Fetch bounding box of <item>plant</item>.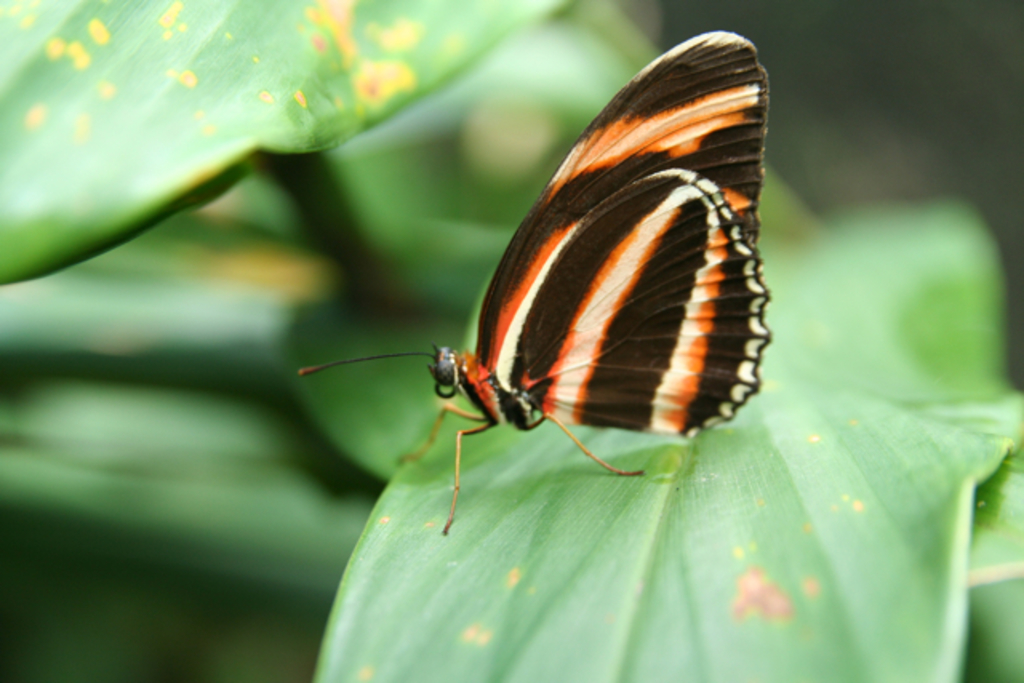
Bbox: crop(0, 0, 1022, 681).
